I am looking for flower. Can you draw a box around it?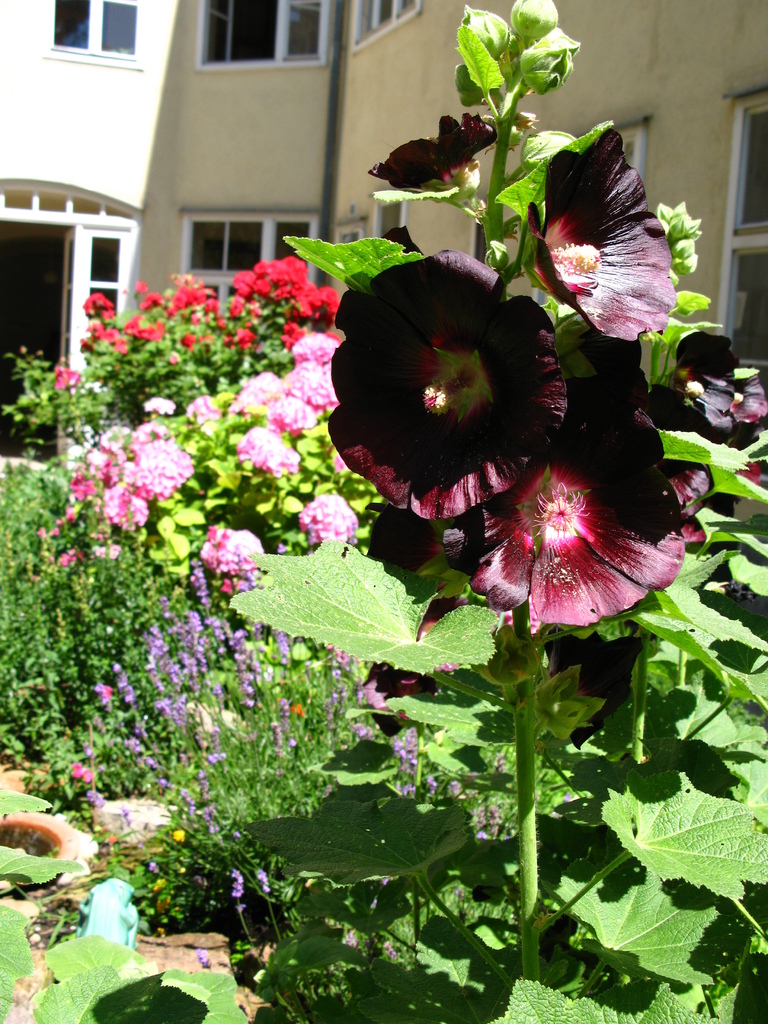
Sure, the bounding box is bbox=(641, 326, 767, 463).
